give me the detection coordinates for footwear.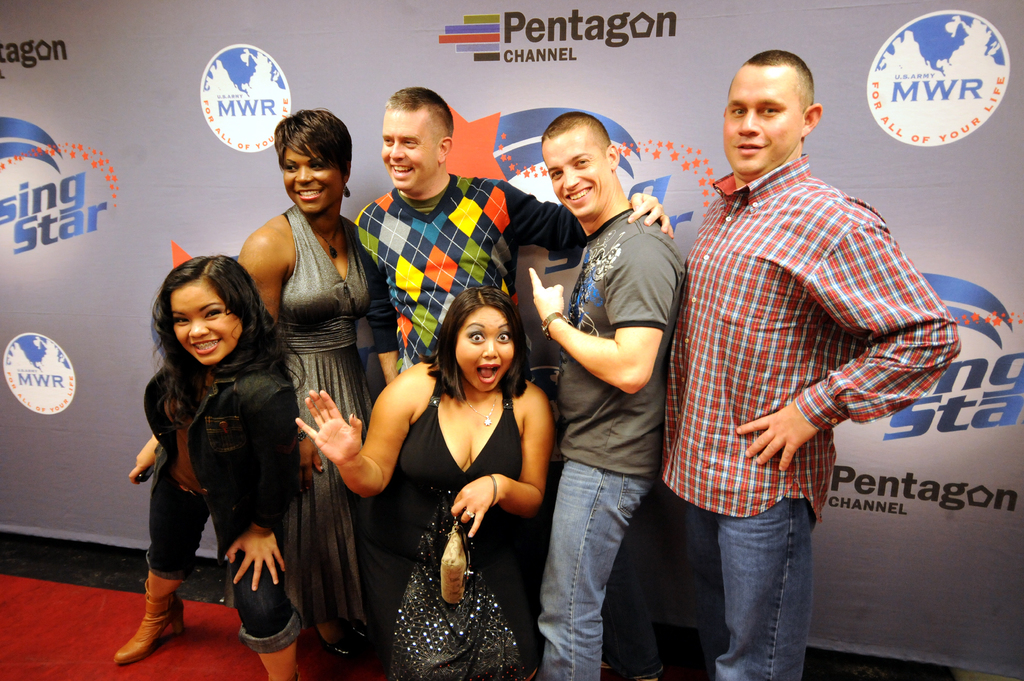
pyautogui.locateOnScreen(316, 636, 364, 666).
